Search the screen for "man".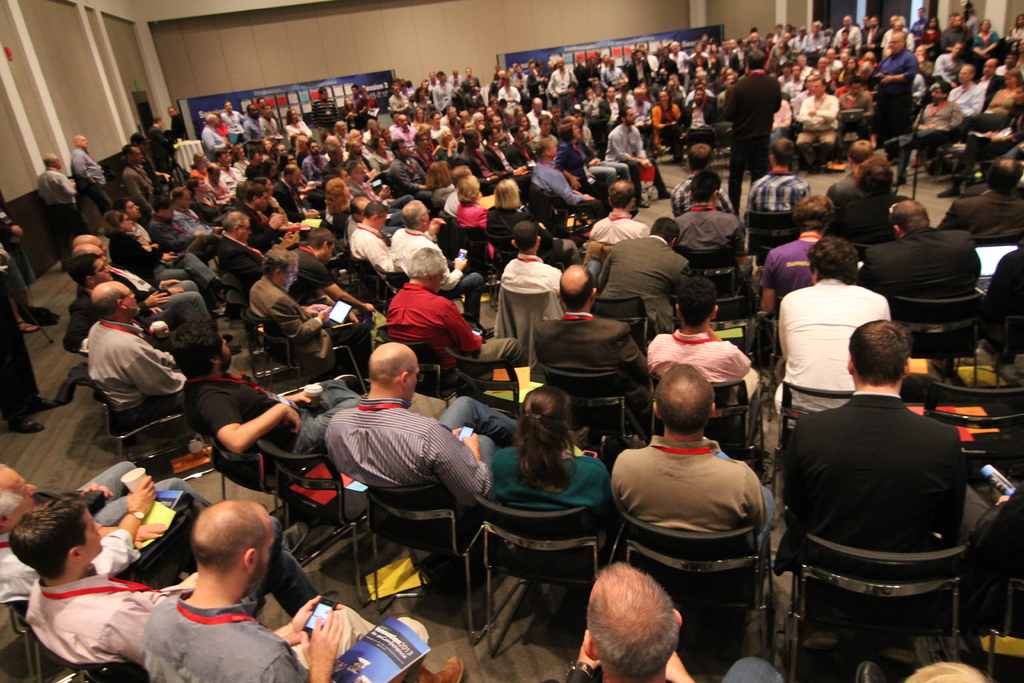
Found at <region>389, 197, 484, 328</region>.
